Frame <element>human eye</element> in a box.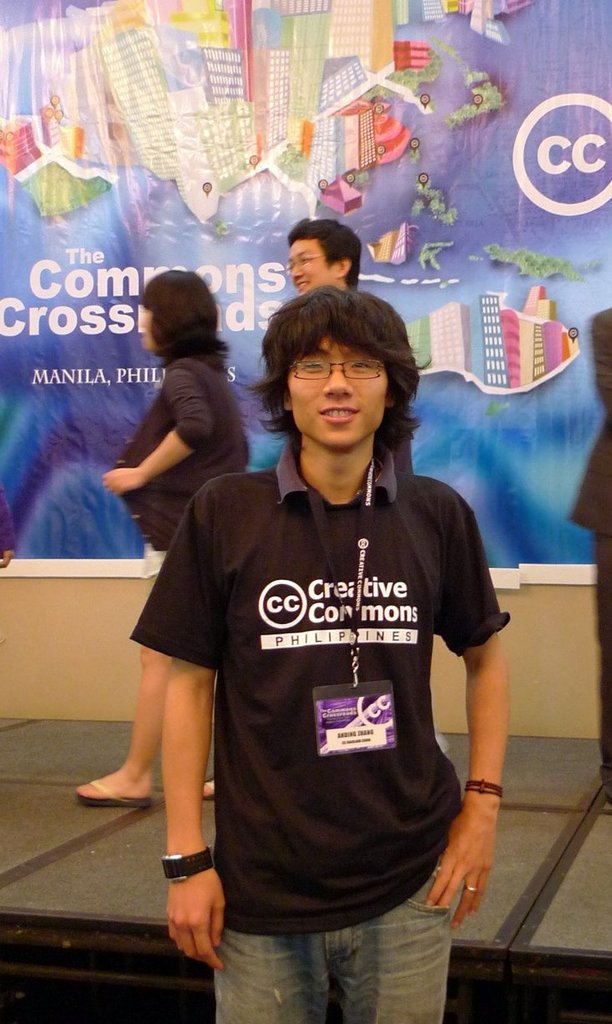
region(304, 364, 320, 371).
